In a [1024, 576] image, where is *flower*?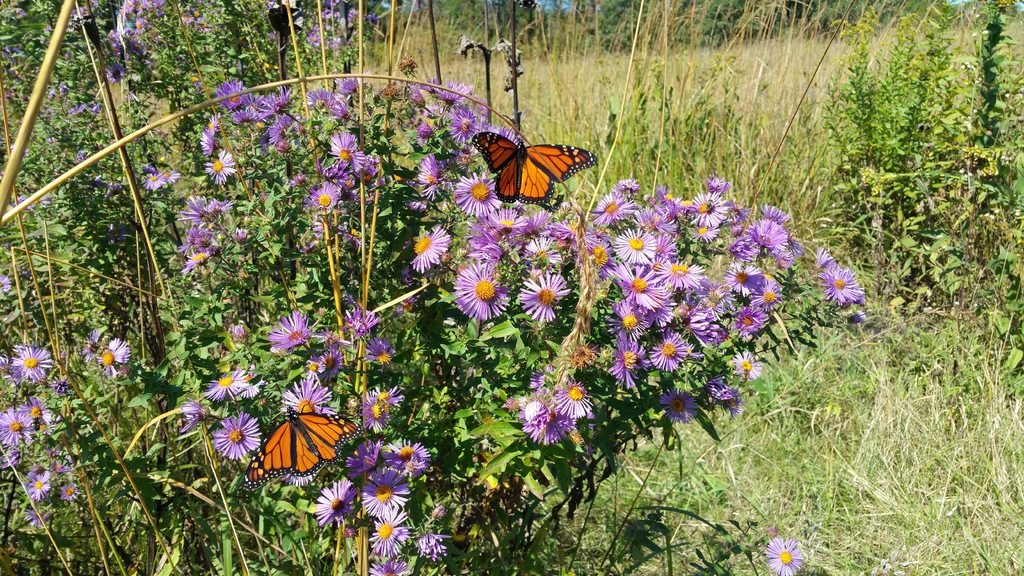
184 193 239 241.
